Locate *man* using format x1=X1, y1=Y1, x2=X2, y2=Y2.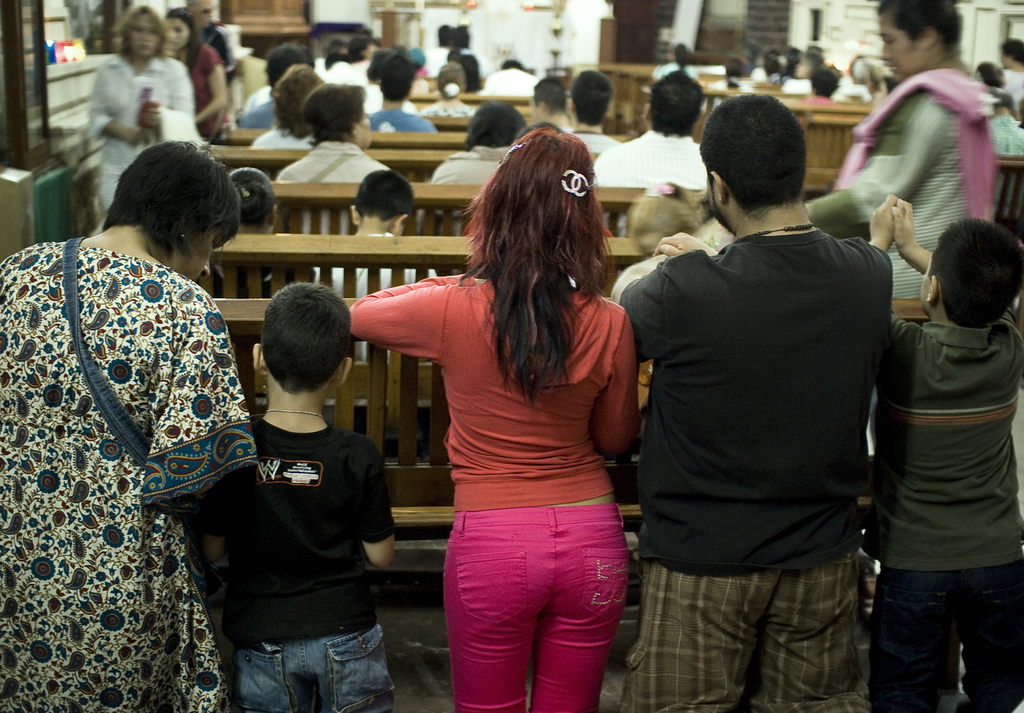
x1=366, y1=57, x2=435, y2=134.
